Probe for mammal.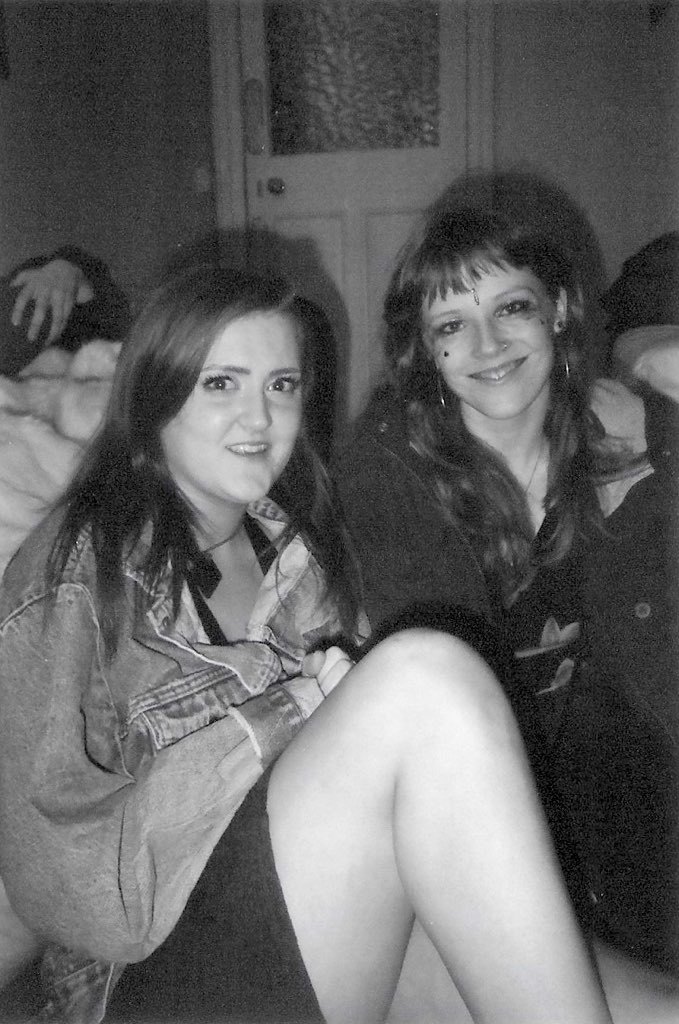
Probe result: [325,203,678,980].
